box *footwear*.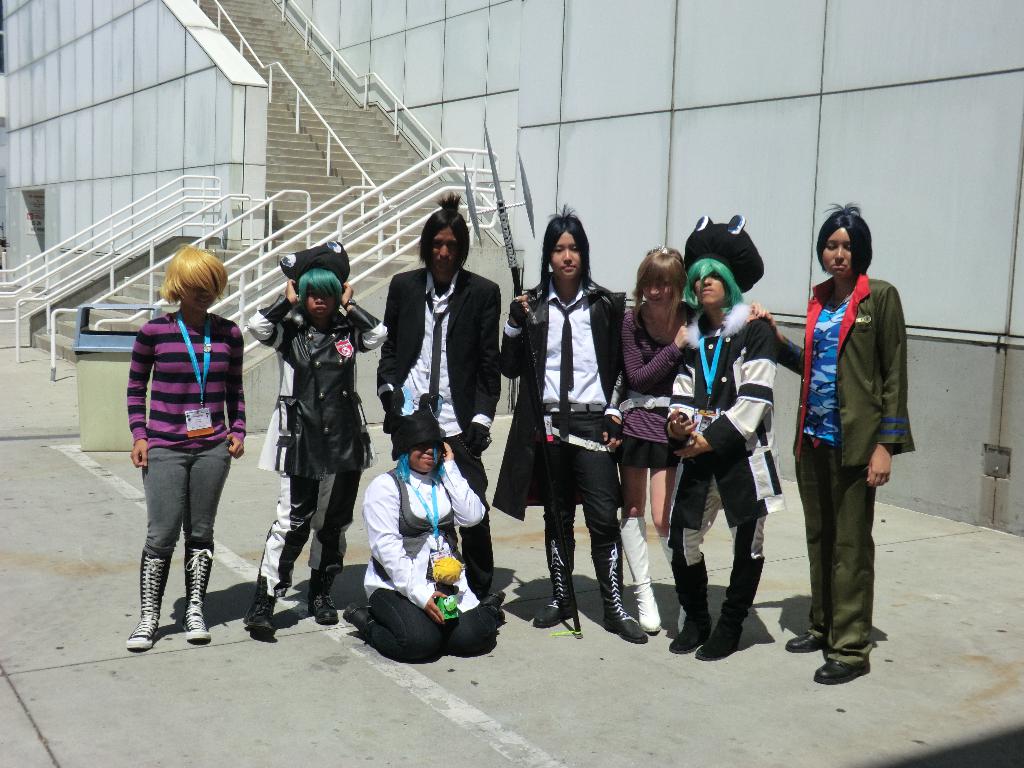
x1=595, y1=538, x2=643, y2=643.
